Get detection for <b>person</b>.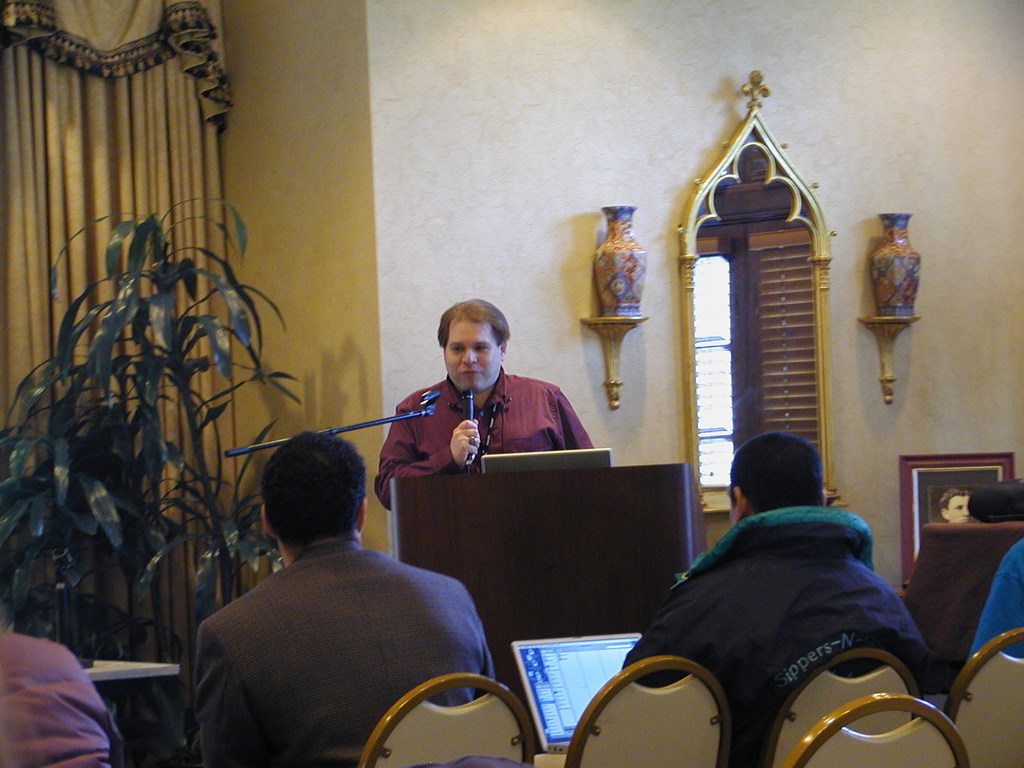
Detection: bbox=(628, 431, 939, 767).
